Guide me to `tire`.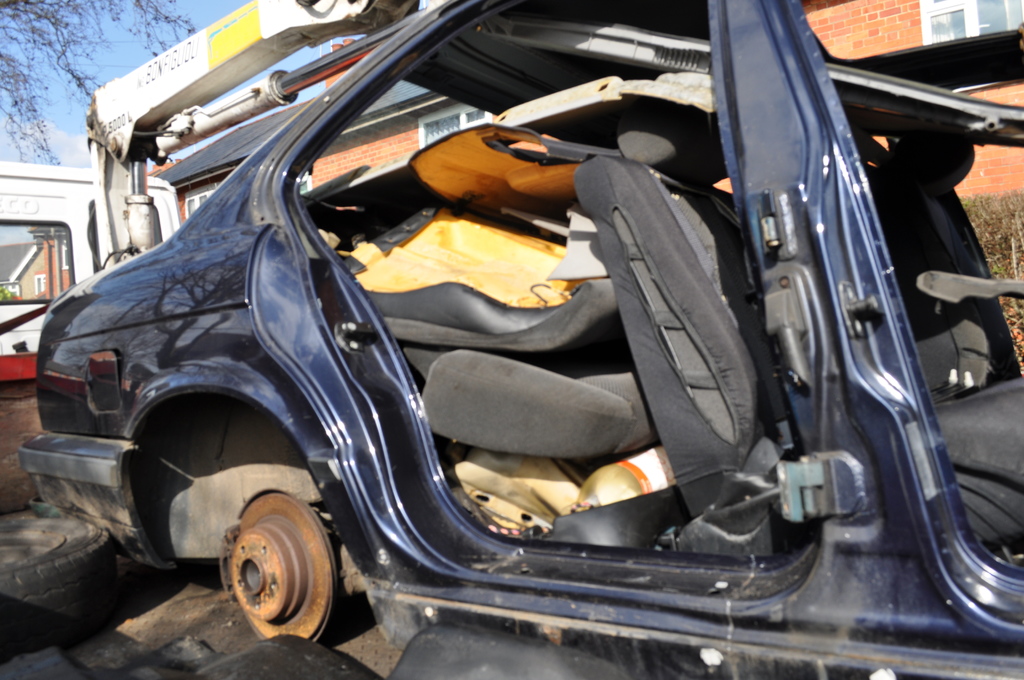
Guidance: bbox=(4, 512, 133, 647).
